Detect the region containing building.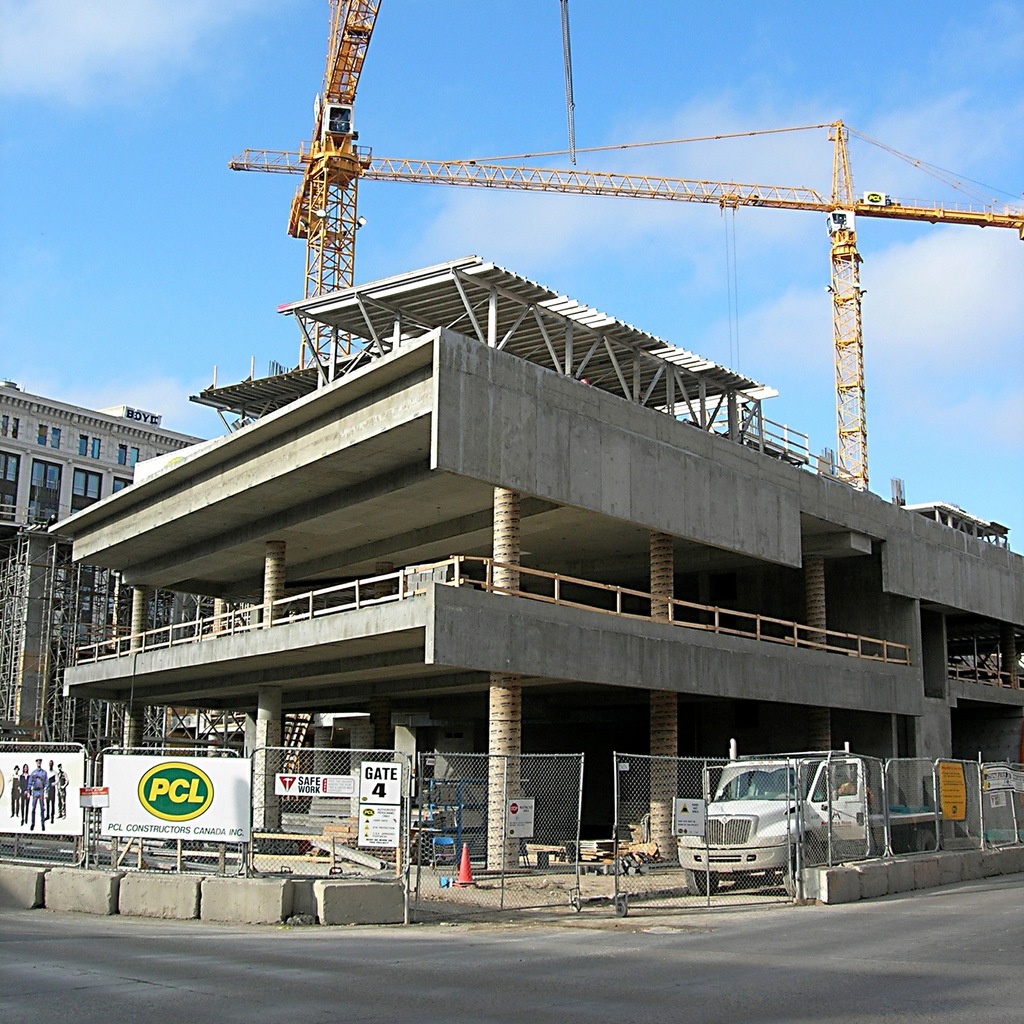
box=[0, 378, 207, 759].
